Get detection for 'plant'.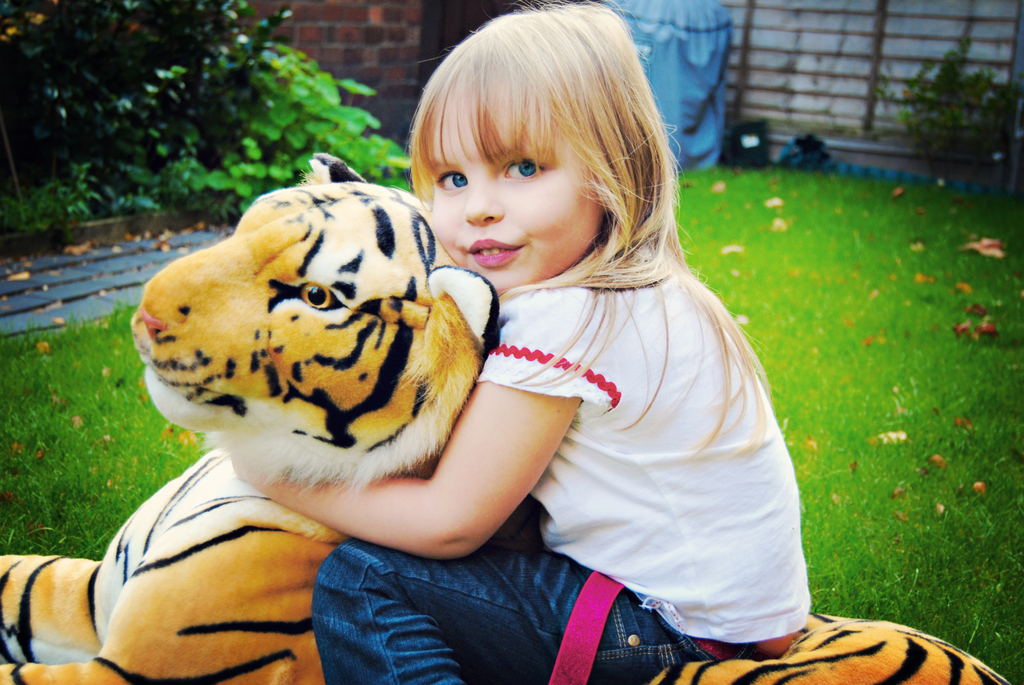
Detection: 8, 0, 295, 212.
